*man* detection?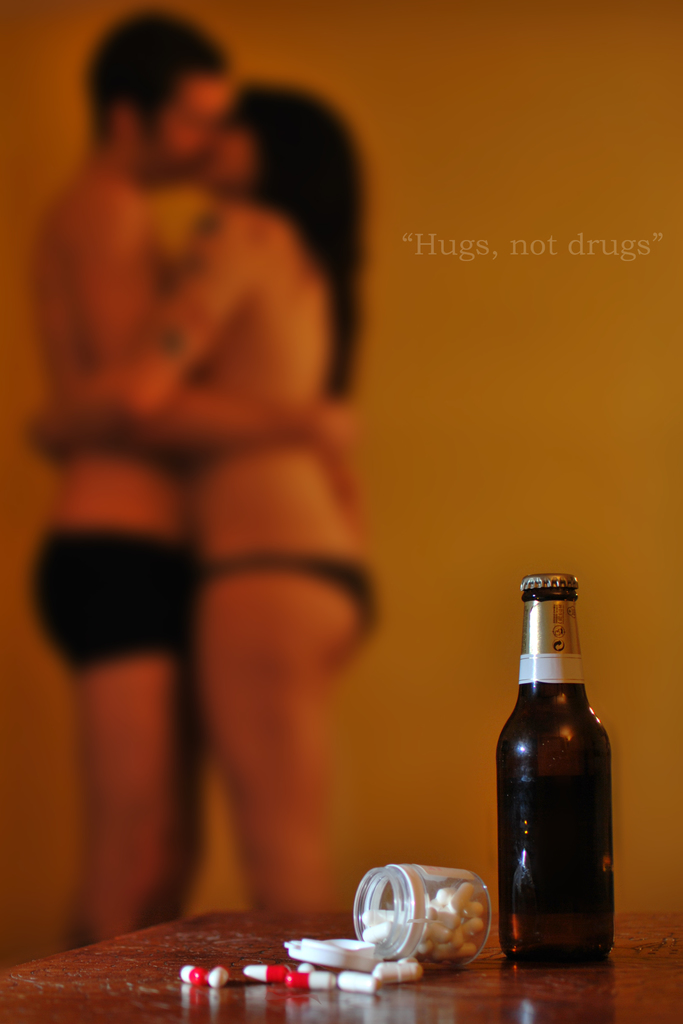
l=0, t=70, r=450, b=953
